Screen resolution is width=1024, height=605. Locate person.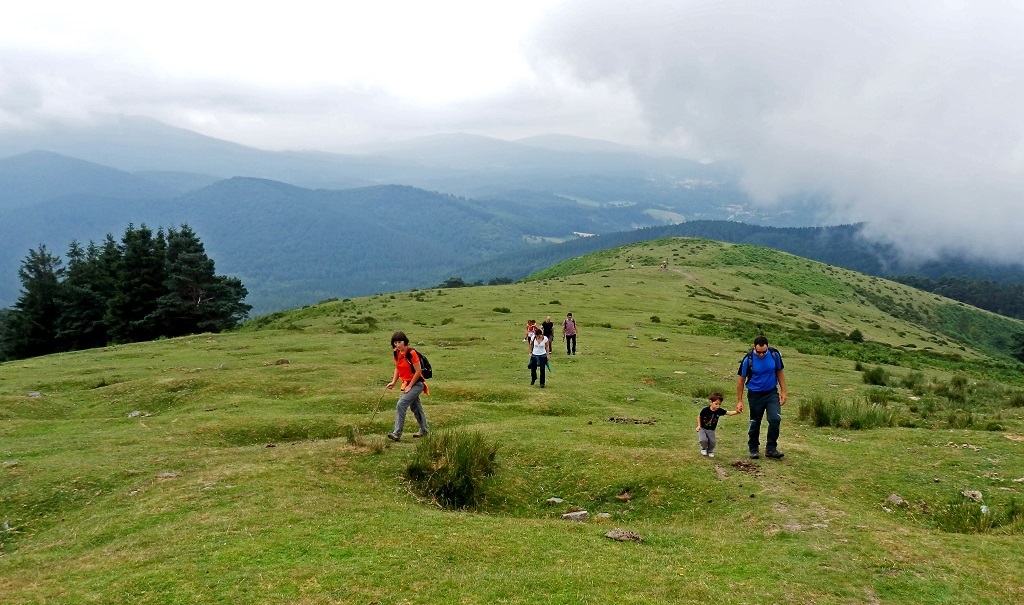
l=732, t=335, r=788, b=458.
